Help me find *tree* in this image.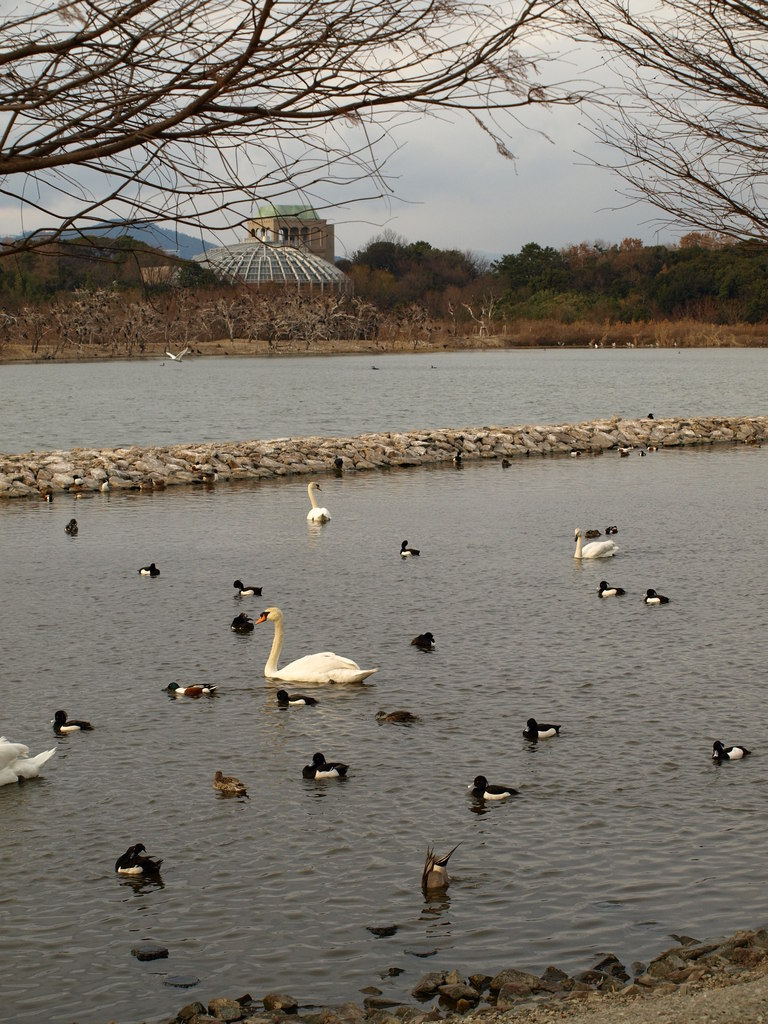
Found it: {"left": 0, "top": 0, "right": 767, "bottom": 241}.
